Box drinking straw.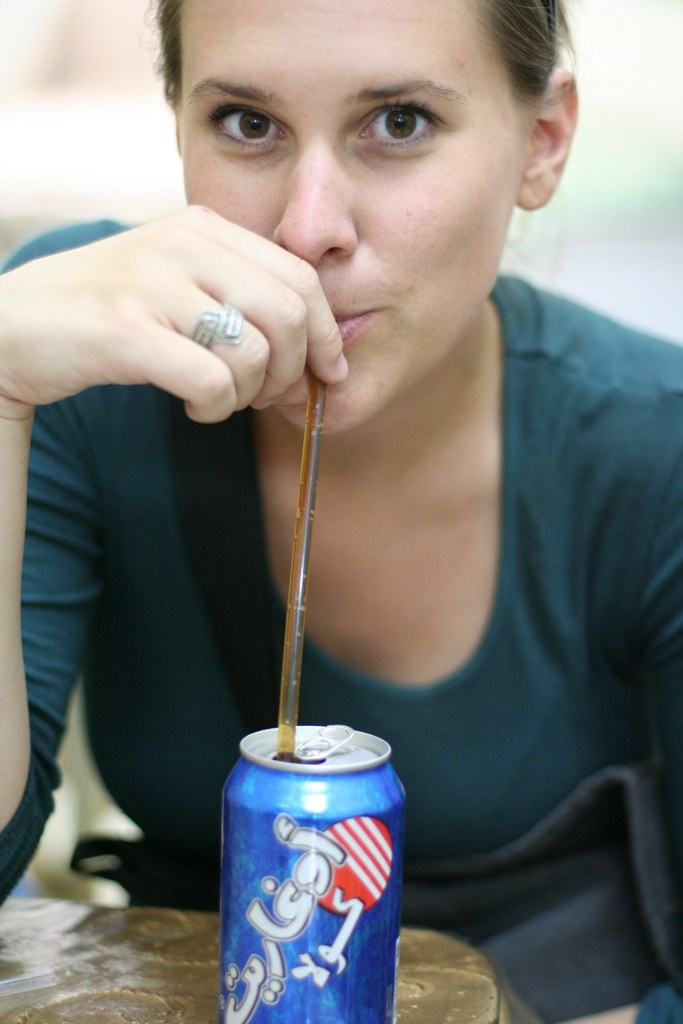
l=276, t=361, r=328, b=764.
